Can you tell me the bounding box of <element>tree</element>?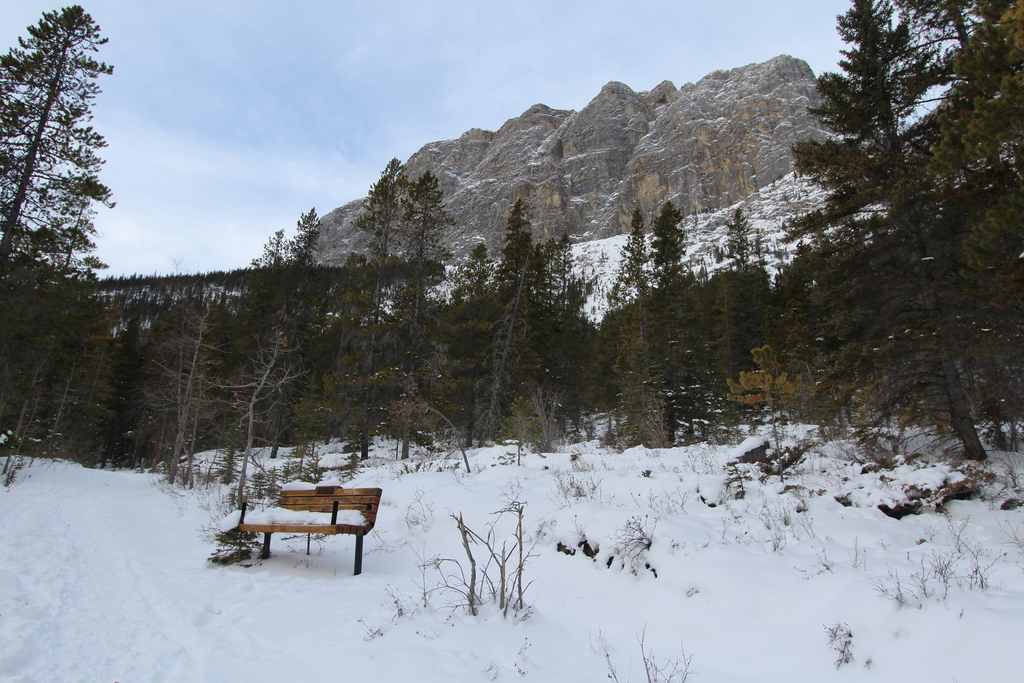
(758,19,1001,479).
